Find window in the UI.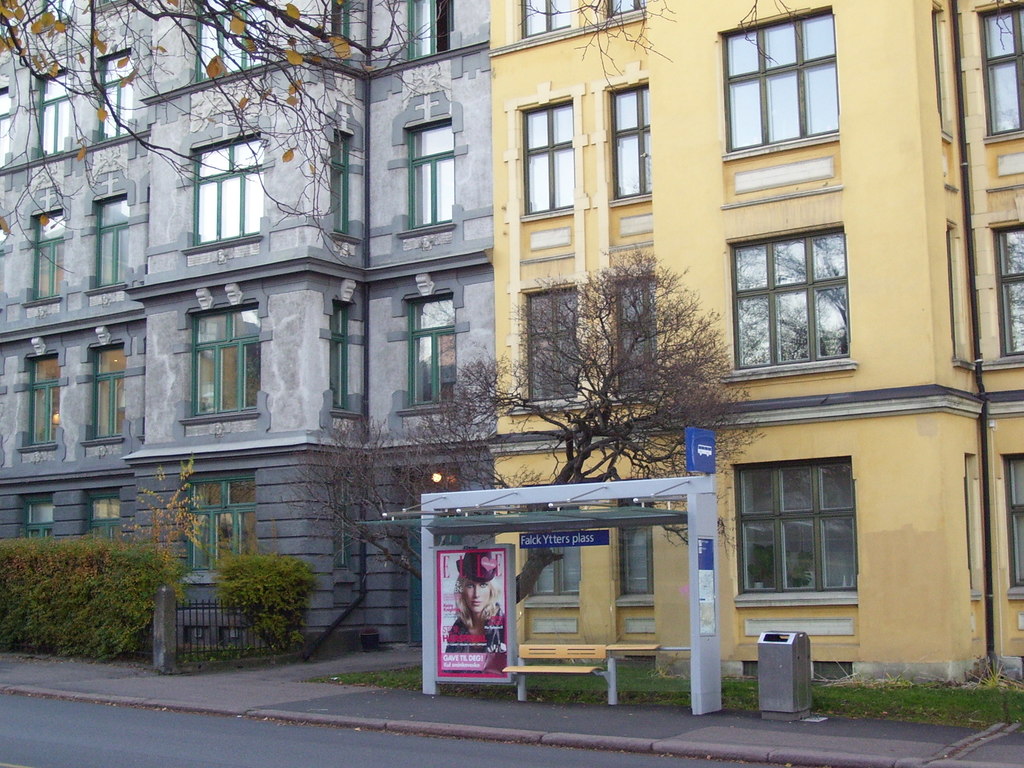
UI element at box(619, 497, 654, 598).
